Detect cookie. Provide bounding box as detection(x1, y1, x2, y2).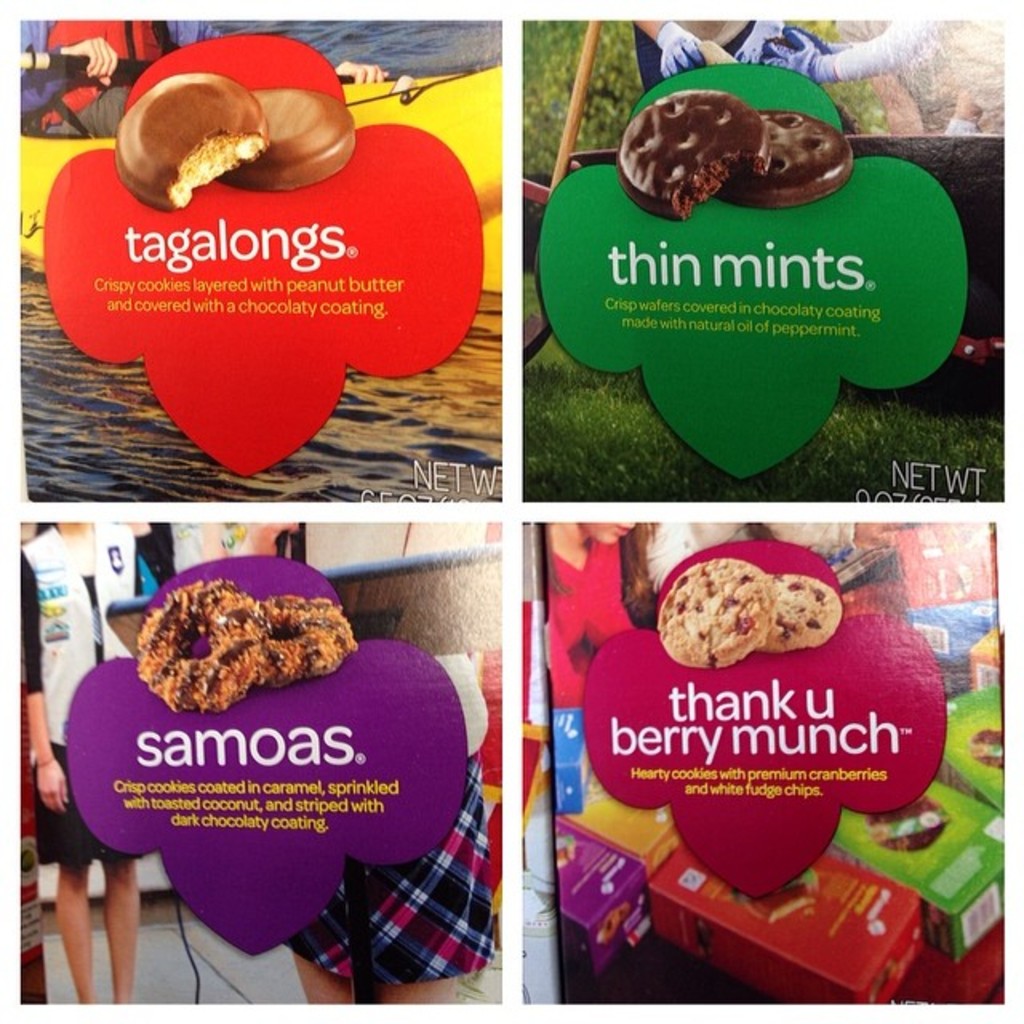
detection(659, 562, 781, 664).
